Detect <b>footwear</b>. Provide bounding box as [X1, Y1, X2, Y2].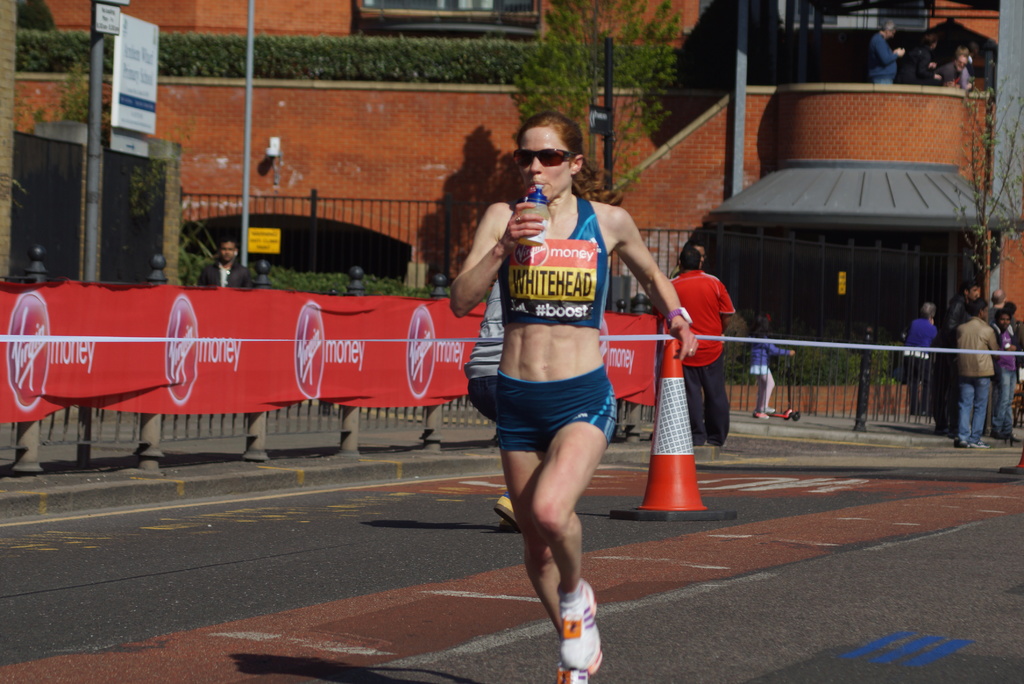
[543, 592, 609, 671].
